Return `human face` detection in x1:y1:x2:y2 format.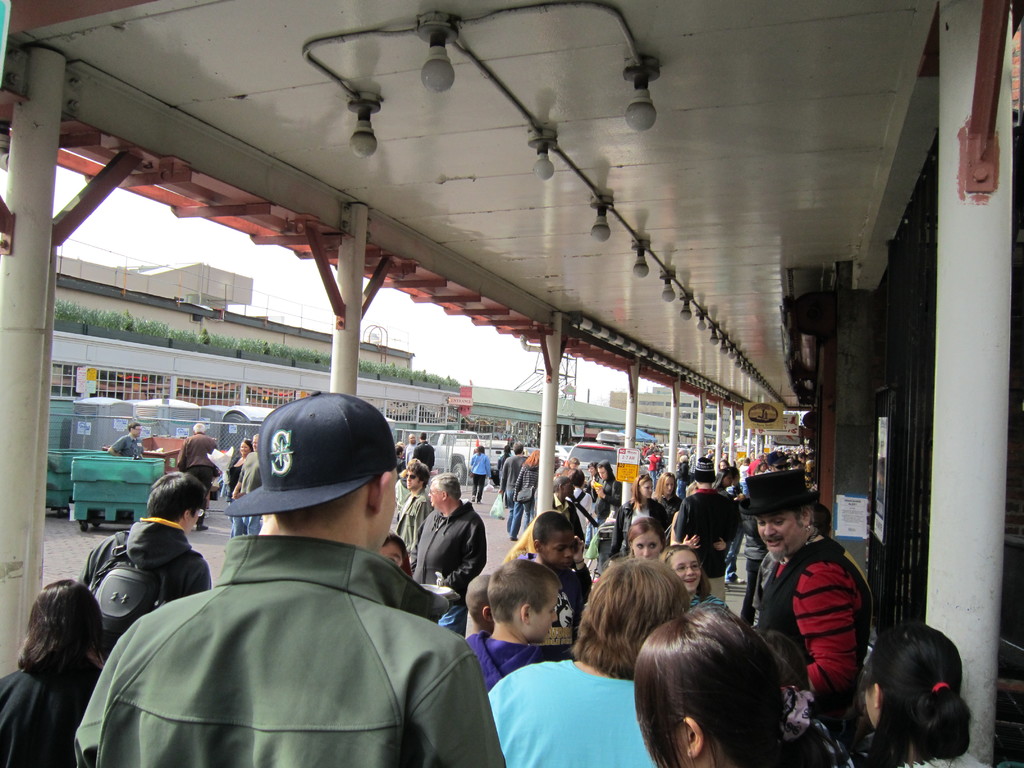
242:447:245:449.
